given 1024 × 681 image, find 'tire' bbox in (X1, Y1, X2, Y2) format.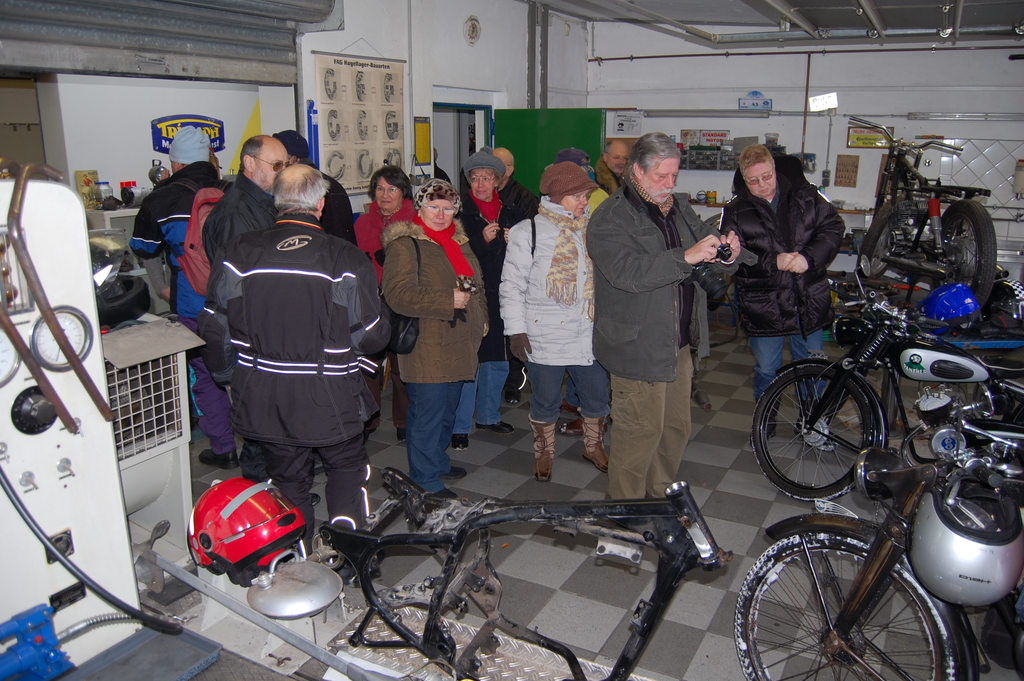
(859, 199, 905, 280).
